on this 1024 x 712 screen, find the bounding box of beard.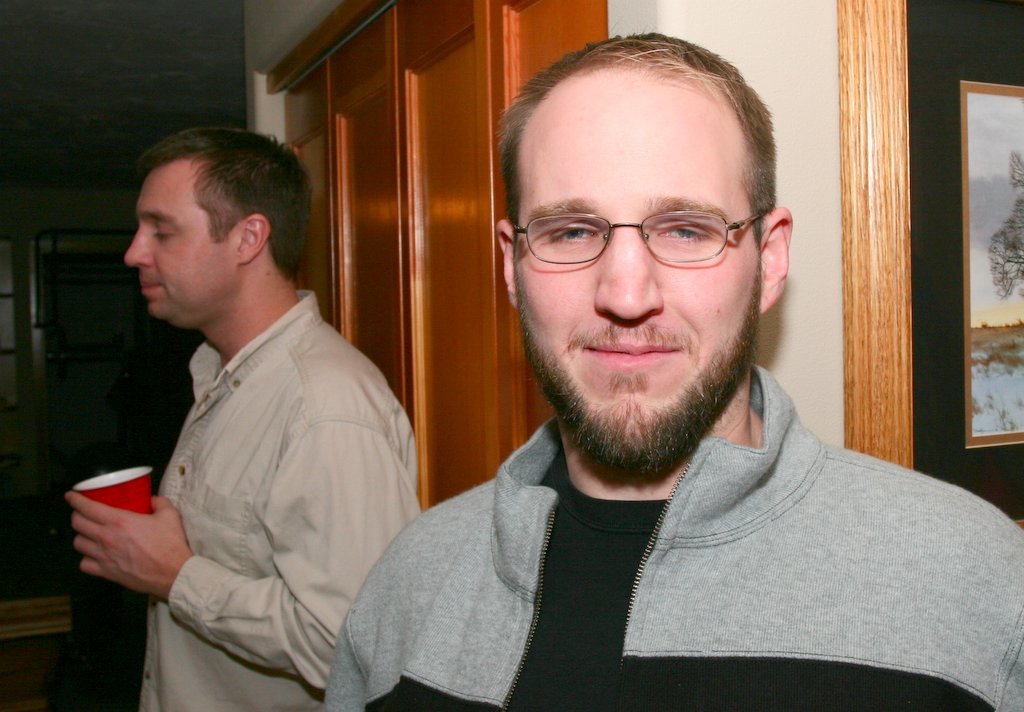
Bounding box: locate(532, 234, 768, 446).
